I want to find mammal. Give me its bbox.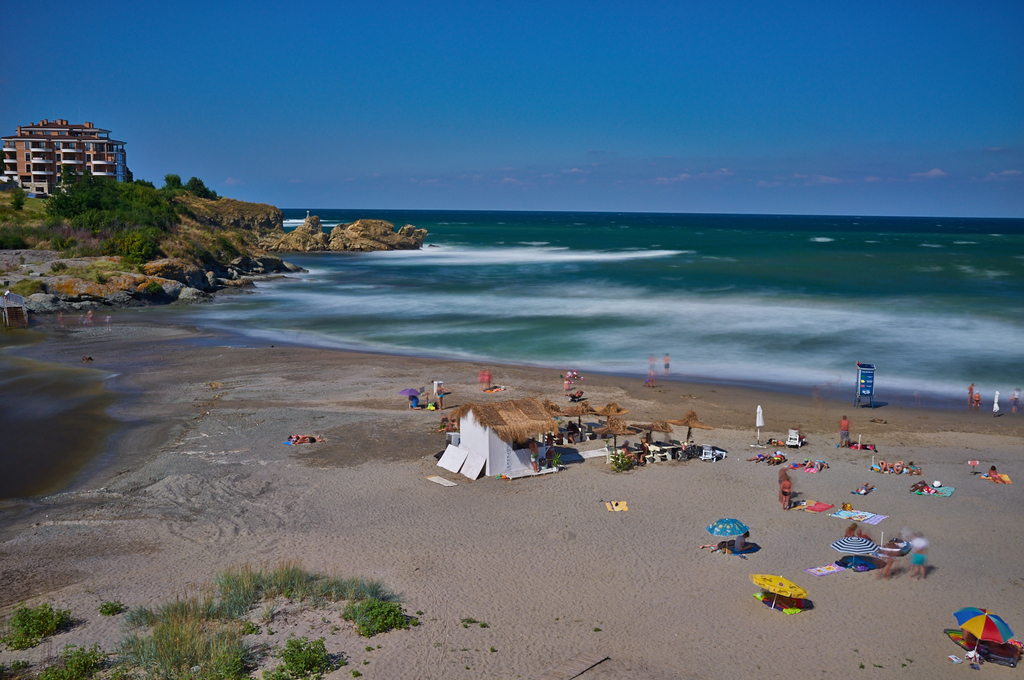
x1=85 y1=309 x2=91 y2=321.
